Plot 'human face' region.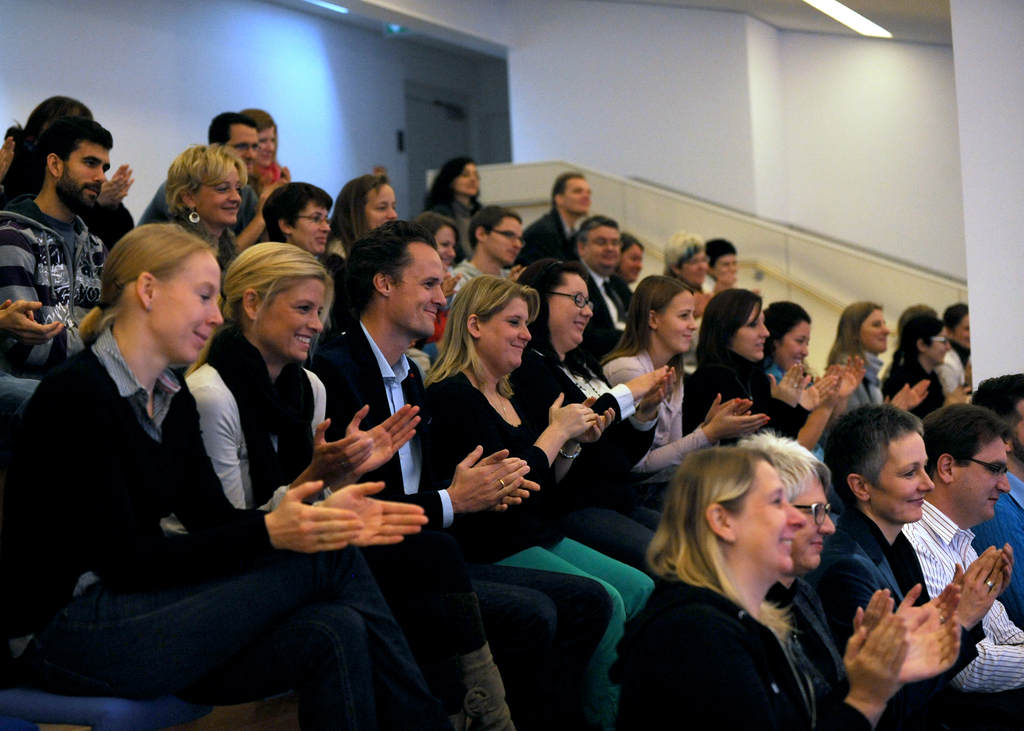
Plotted at bbox=(368, 185, 397, 230).
